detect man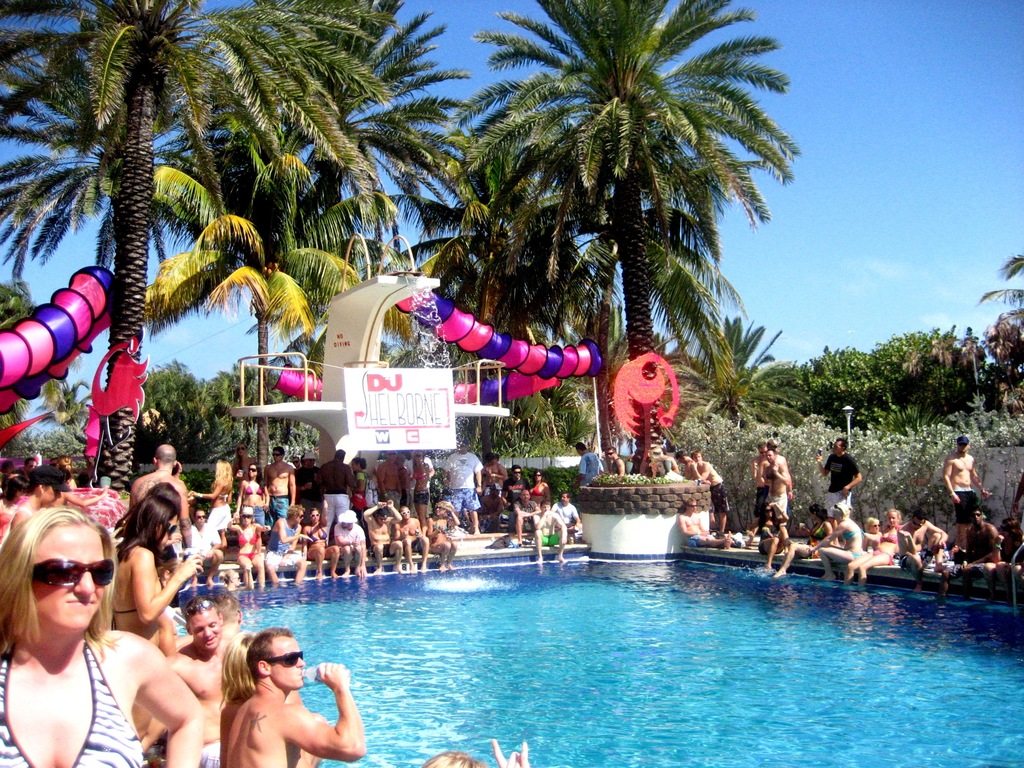
(187,507,222,585)
